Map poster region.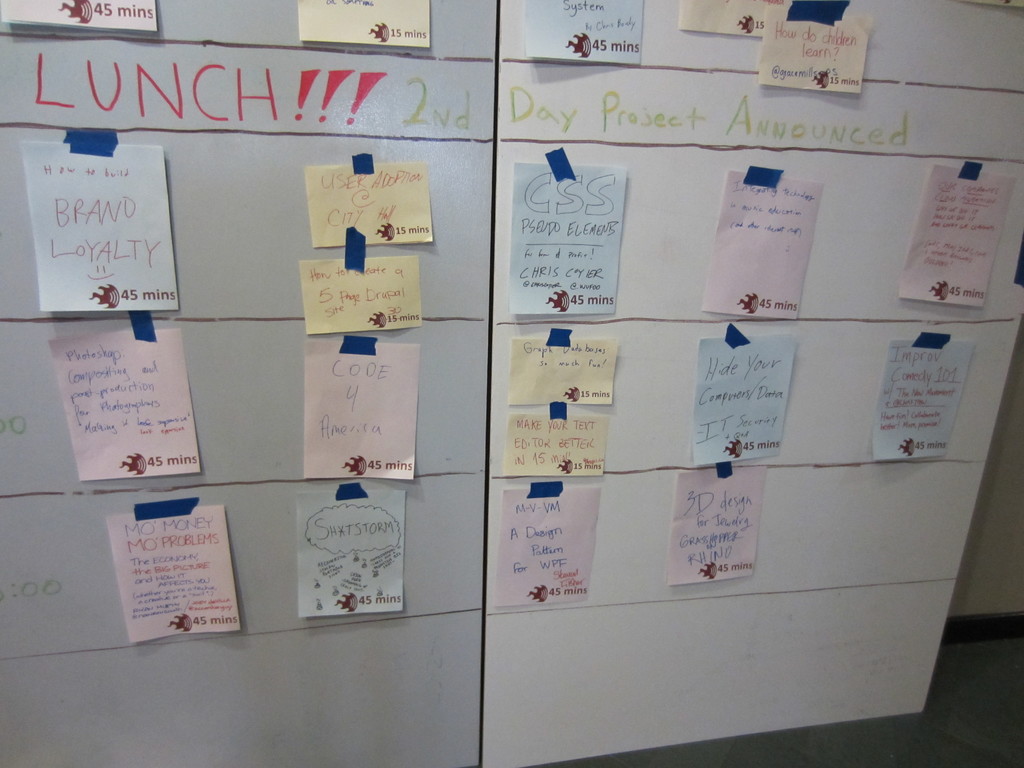
Mapped to (300,255,423,340).
